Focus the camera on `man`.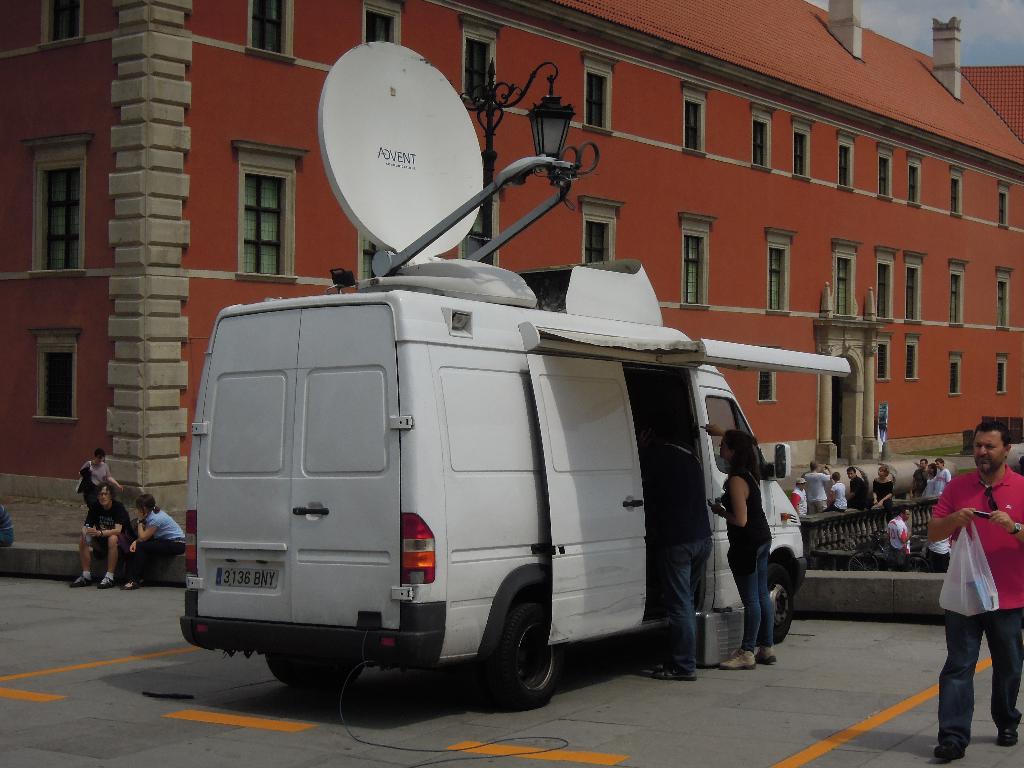
Focus region: x1=803 y1=459 x2=829 y2=516.
